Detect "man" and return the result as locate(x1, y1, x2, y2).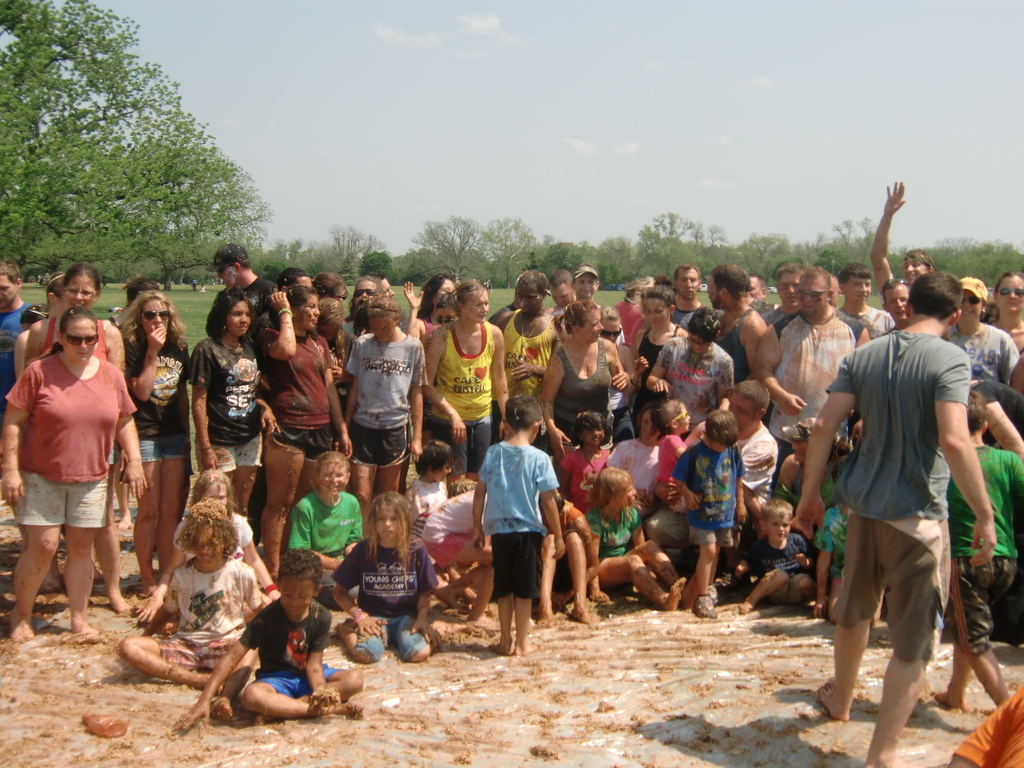
locate(705, 262, 772, 383).
